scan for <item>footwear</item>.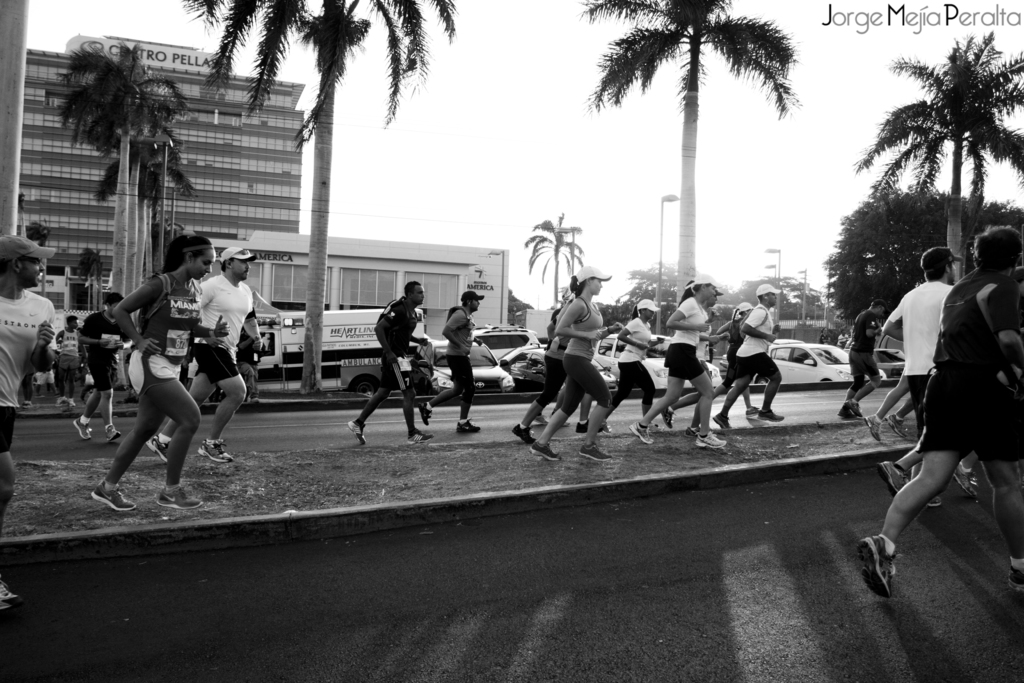
Scan result: x1=709, y1=410, x2=735, y2=431.
